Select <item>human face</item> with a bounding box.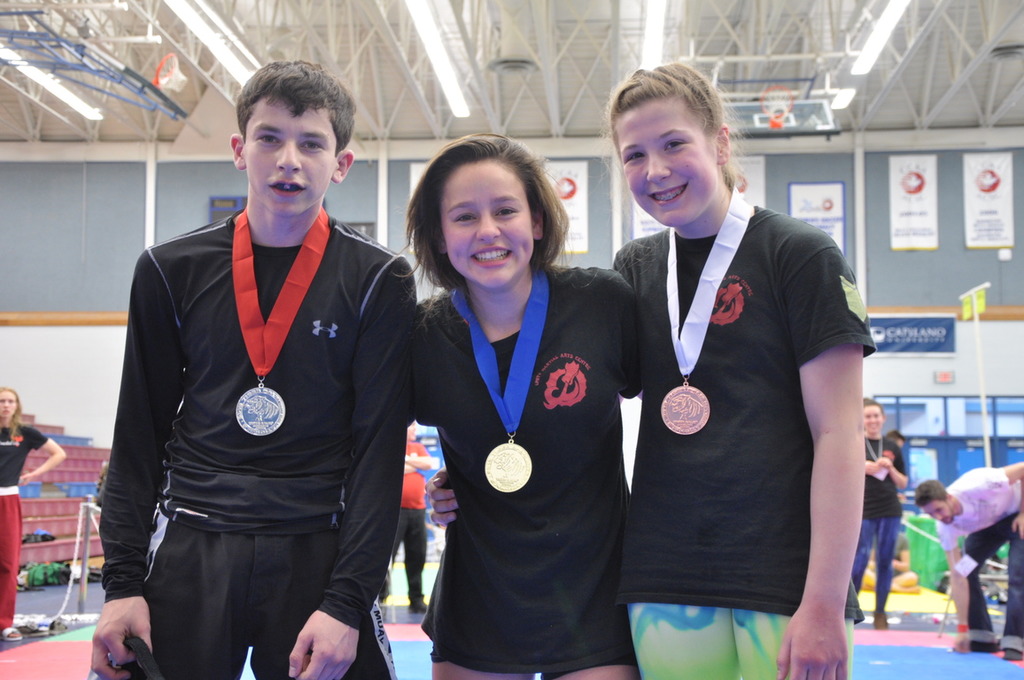
box=[249, 100, 331, 218].
